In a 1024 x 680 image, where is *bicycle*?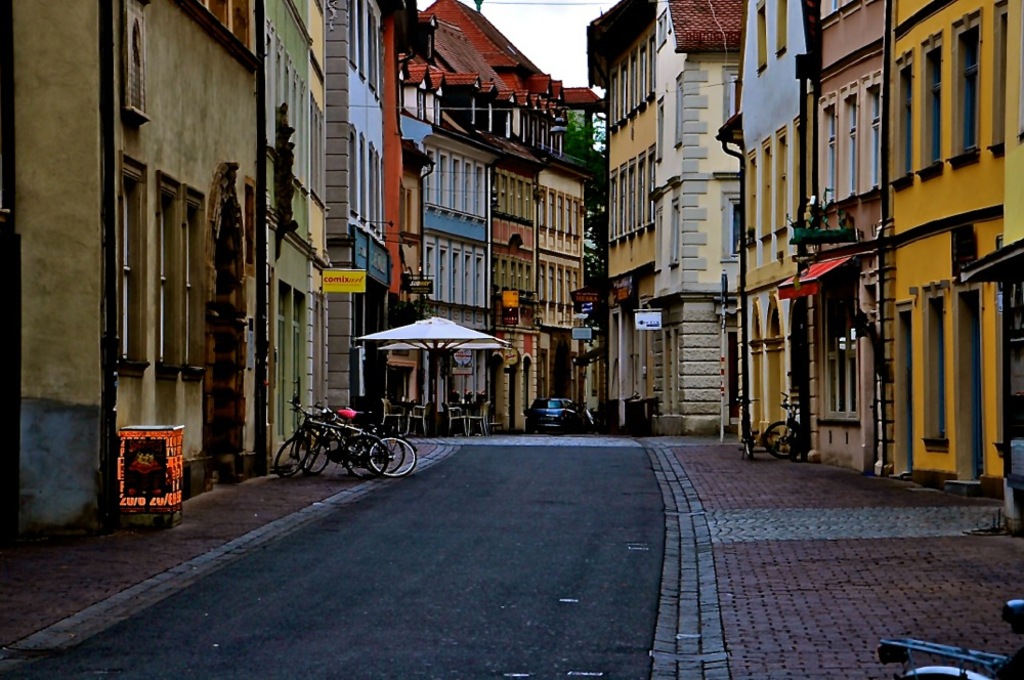
l=760, t=389, r=805, b=464.
